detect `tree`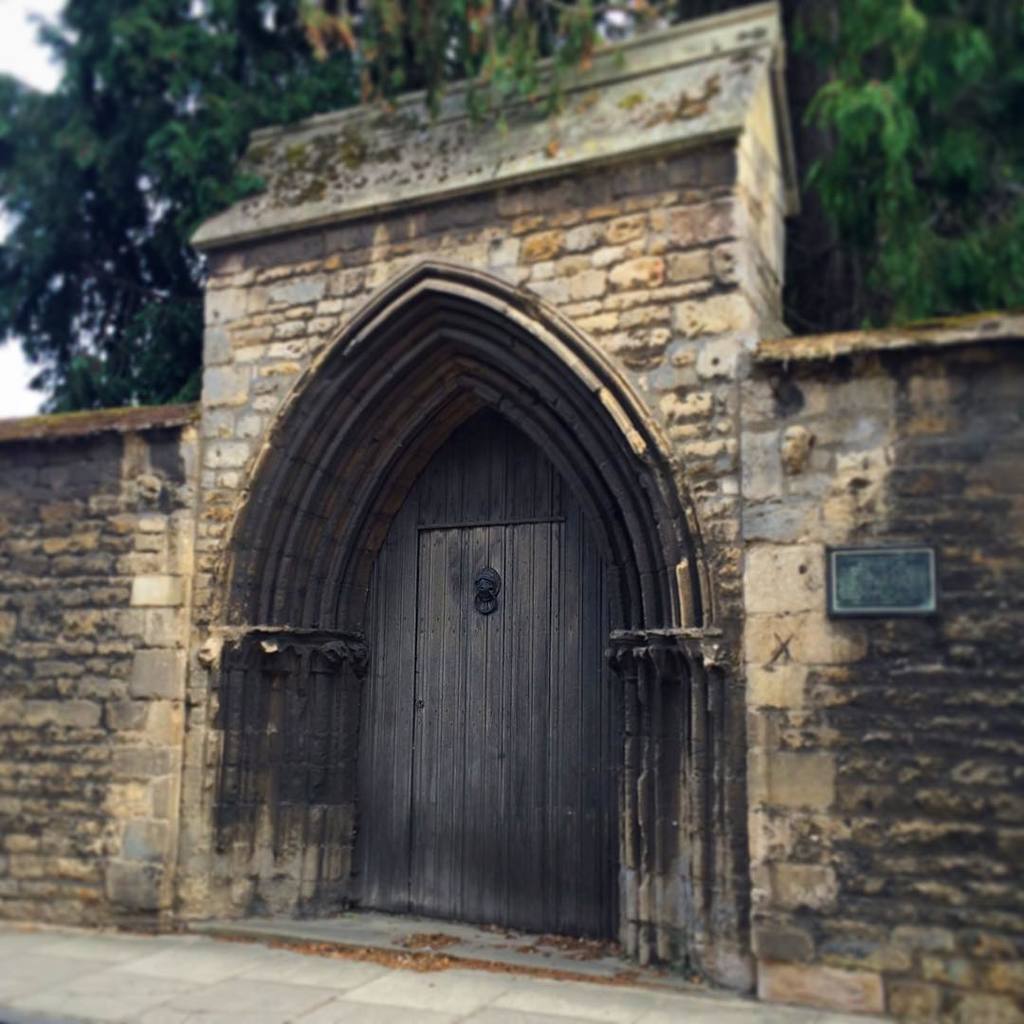
(347,0,1019,348)
